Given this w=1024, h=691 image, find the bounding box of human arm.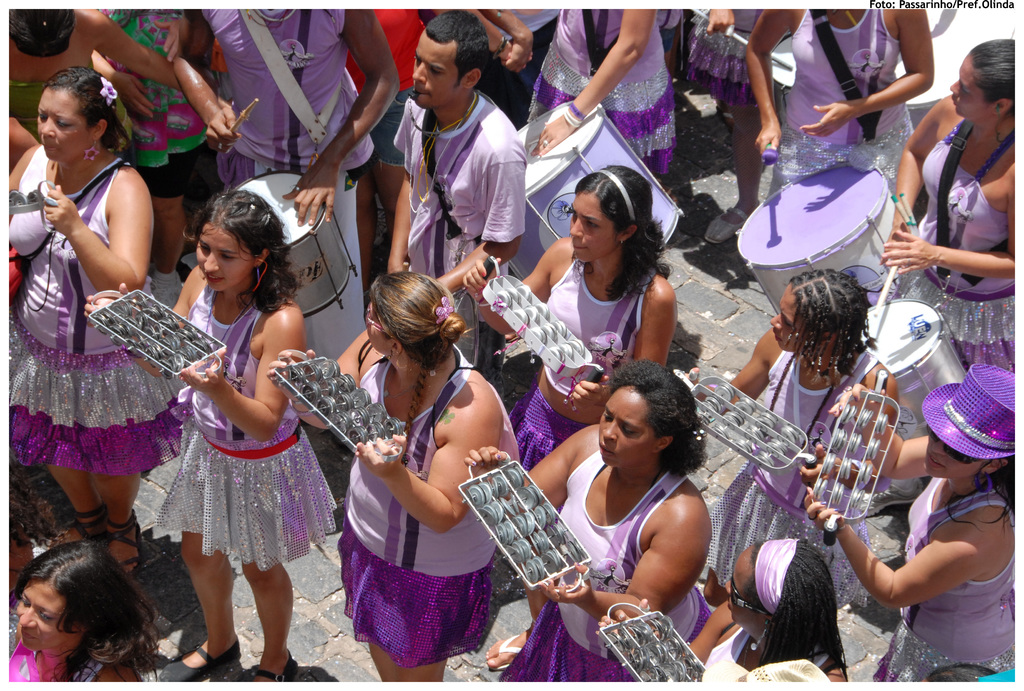
172,56,247,153.
